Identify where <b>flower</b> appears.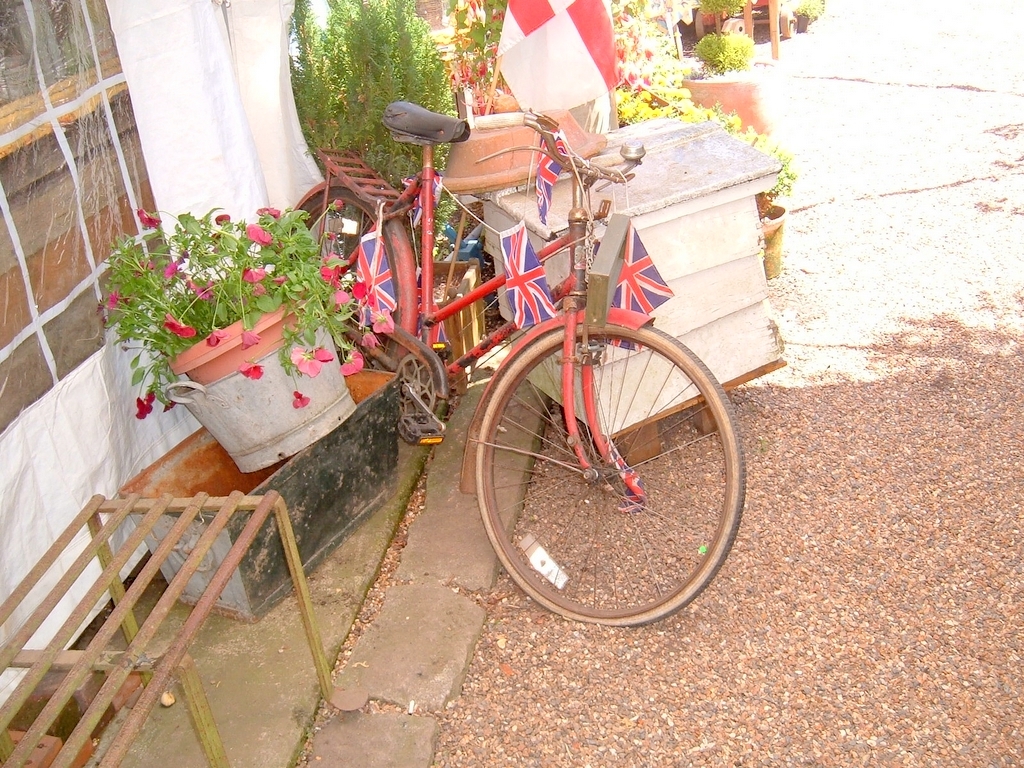
Appears at 374/303/397/335.
